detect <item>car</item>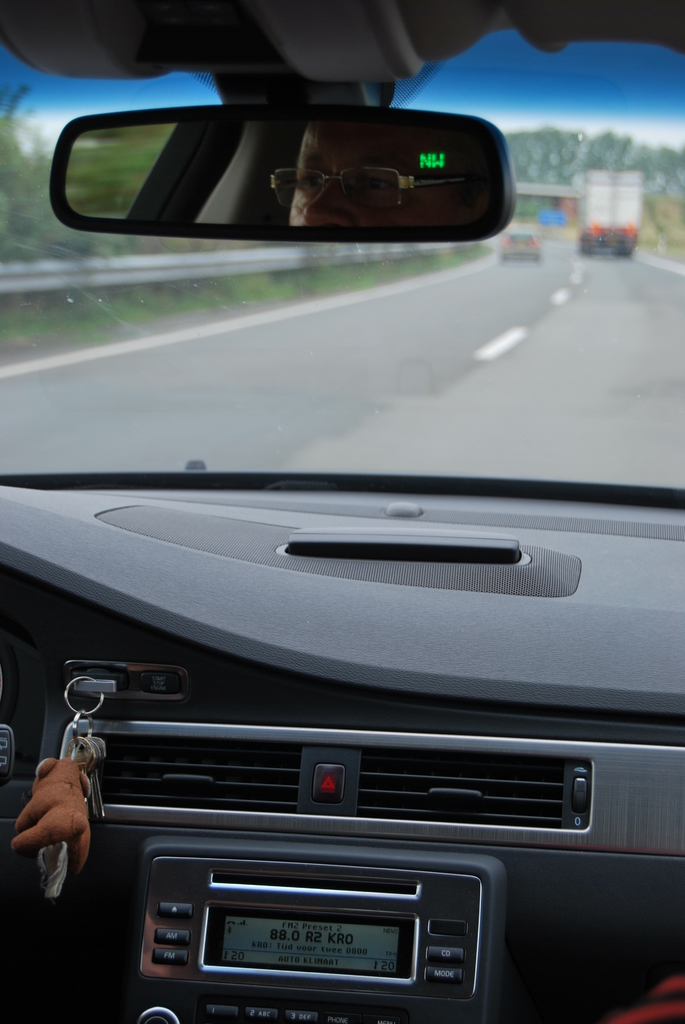
pyautogui.locateOnScreen(0, 1, 684, 1023)
